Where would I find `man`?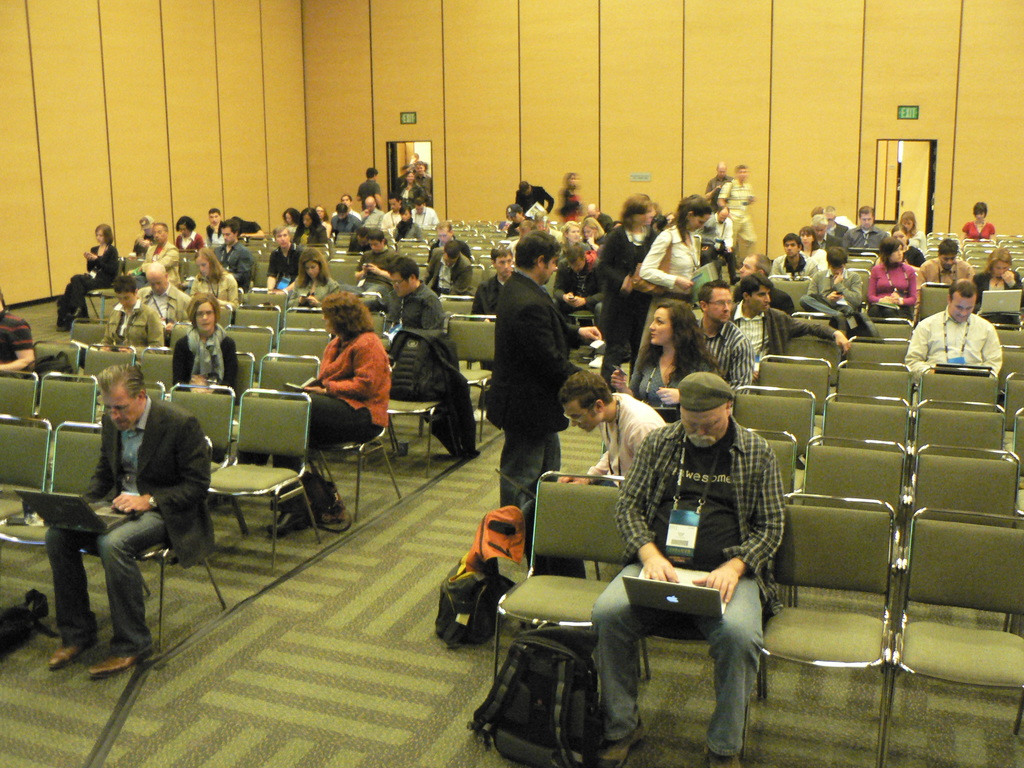
At l=847, t=203, r=888, b=250.
